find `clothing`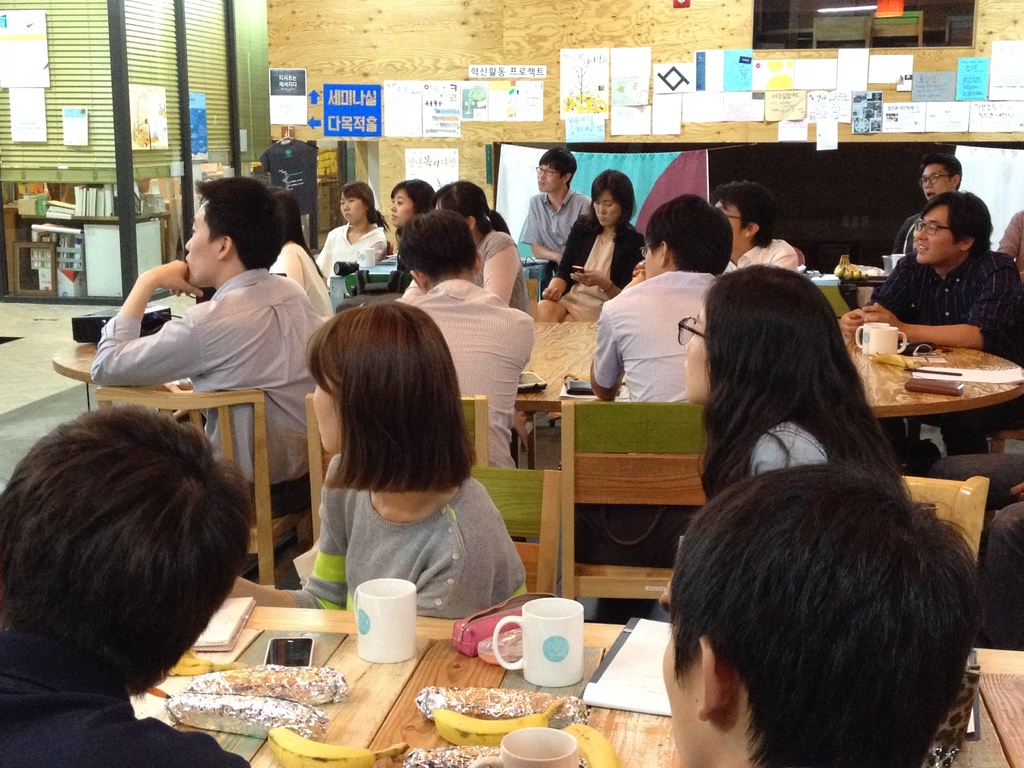
{"left": 721, "top": 241, "right": 799, "bottom": 277}
